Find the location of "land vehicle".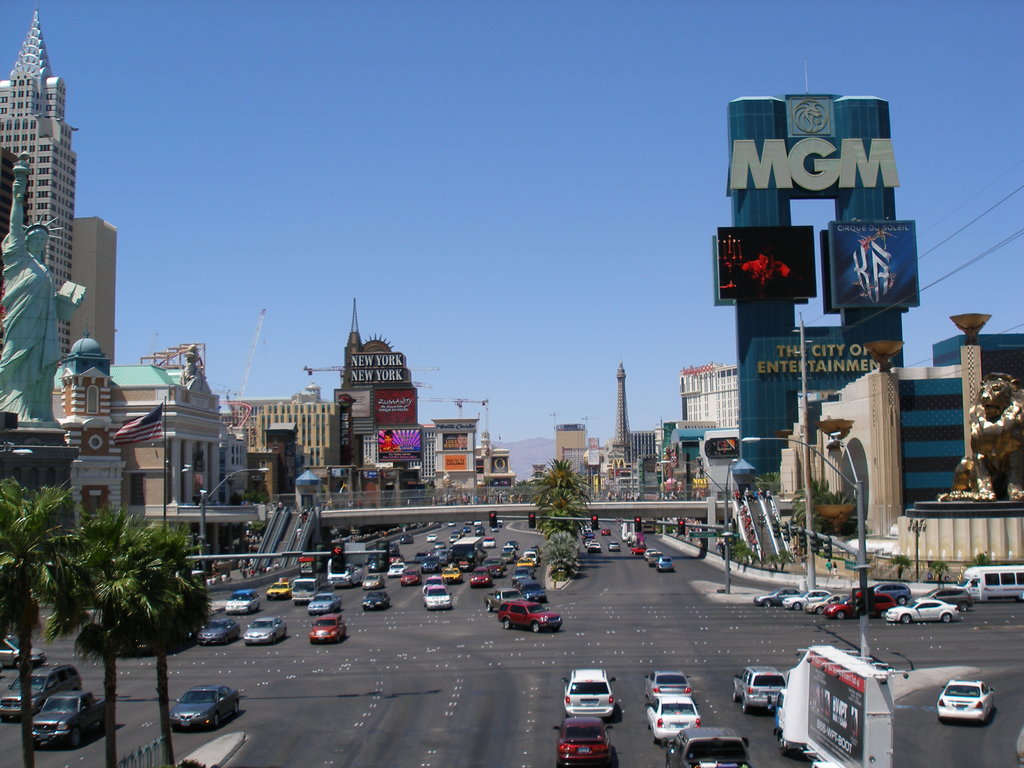
Location: region(365, 577, 382, 585).
